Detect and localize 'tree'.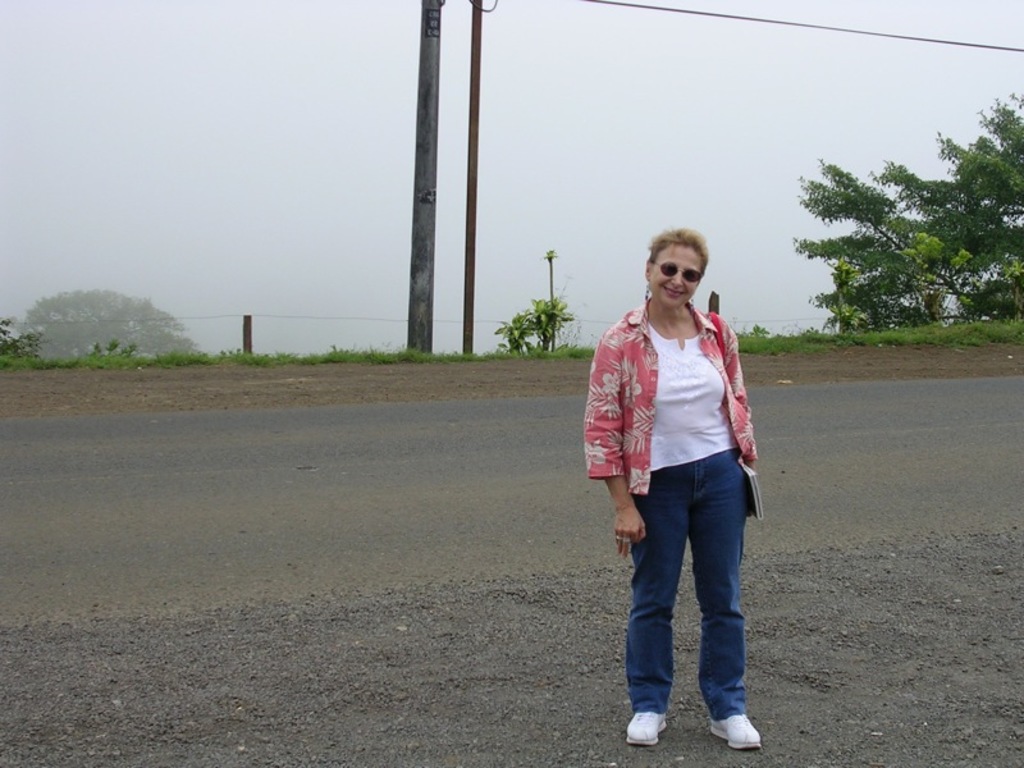
Localized at <bbox>792, 93, 1023, 337</bbox>.
